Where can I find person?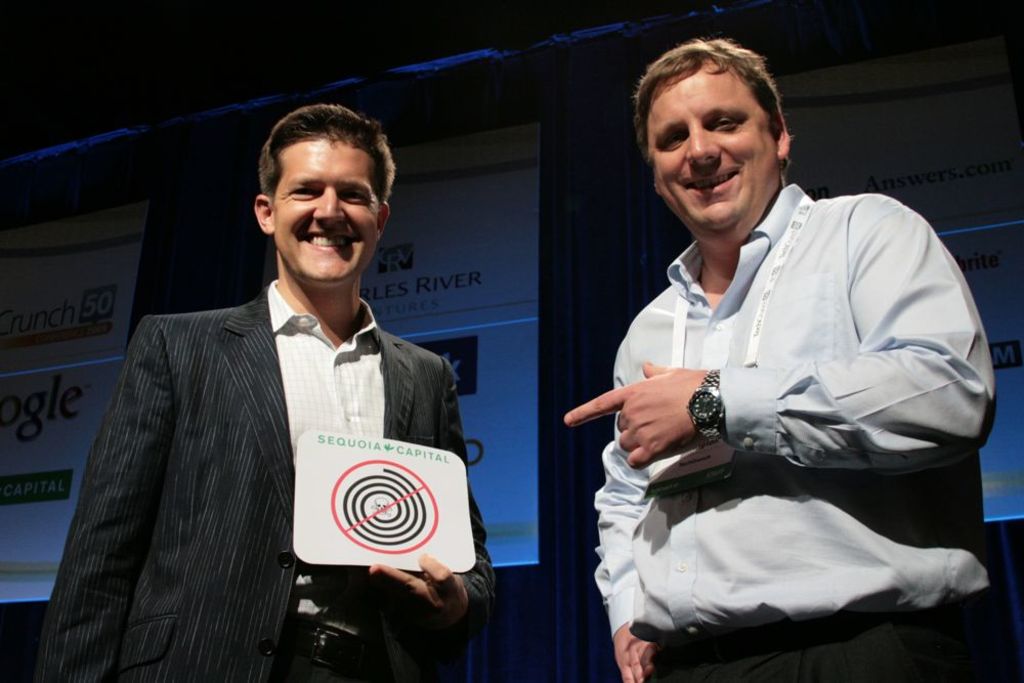
You can find it at BBox(33, 104, 496, 682).
